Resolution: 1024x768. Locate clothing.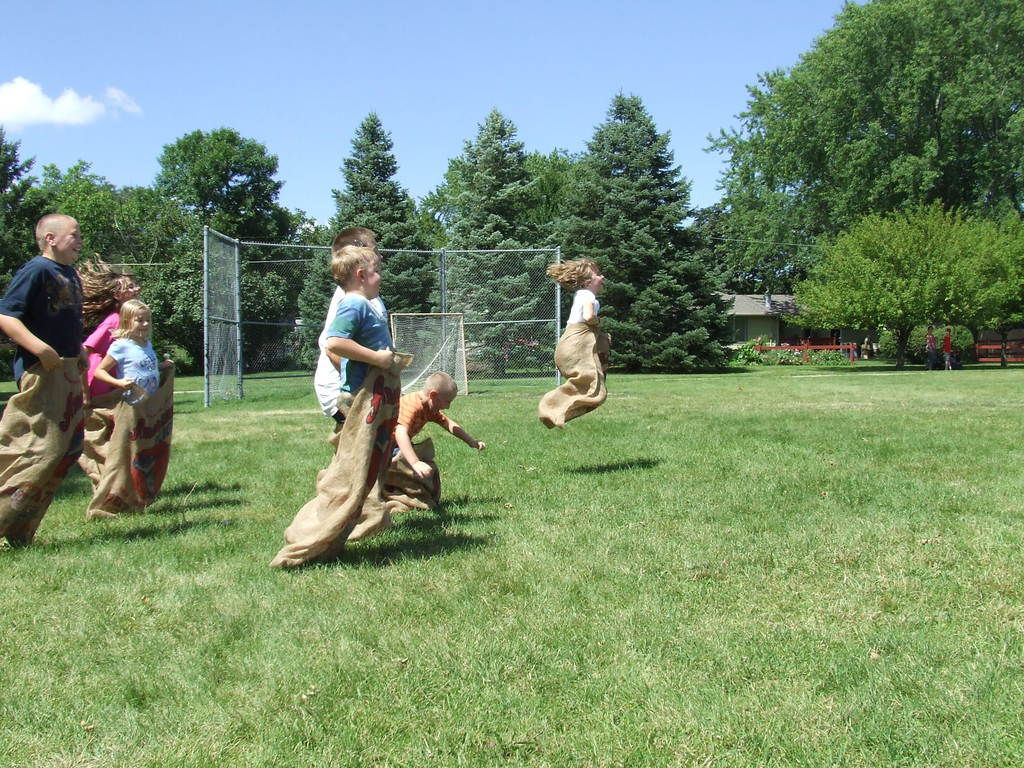
pyautogui.locateOnScreen(79, 306, 124, 408).
